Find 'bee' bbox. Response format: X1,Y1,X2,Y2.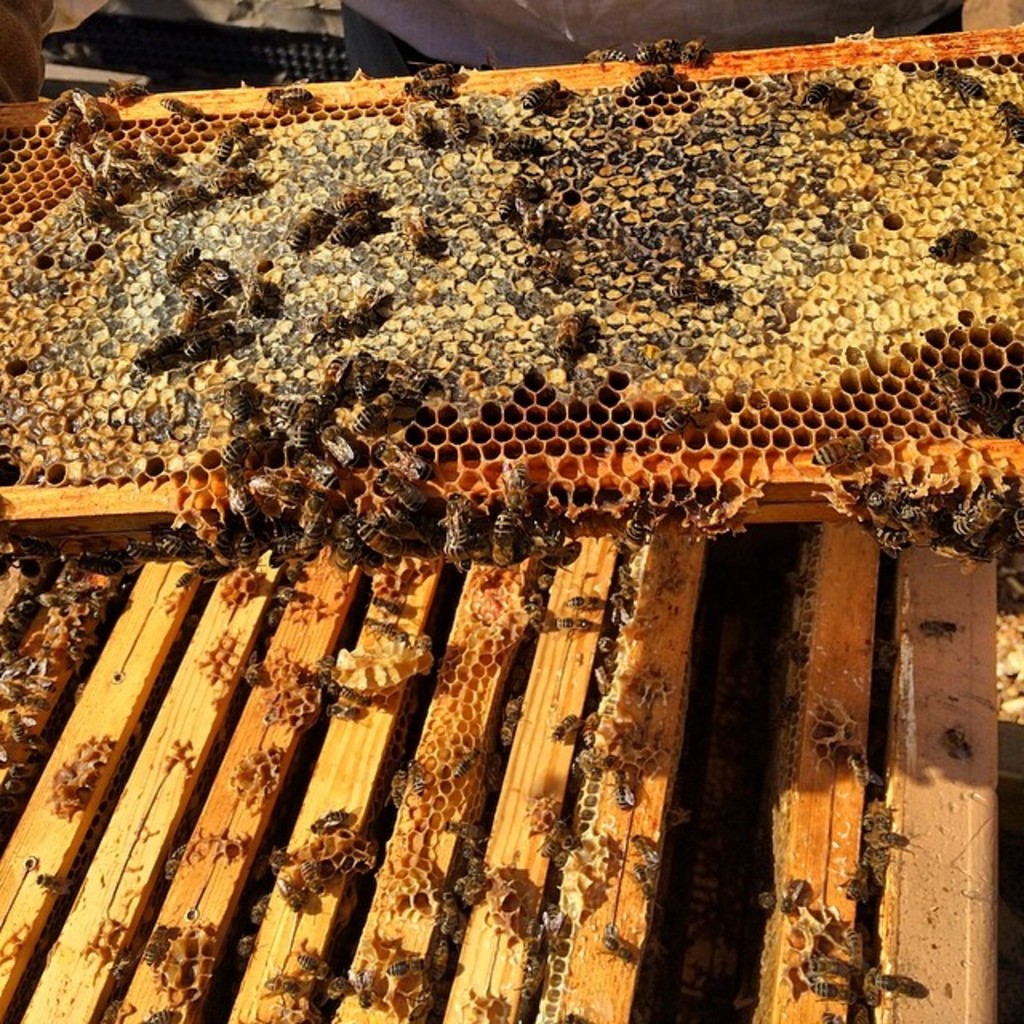
522,206,547,250.
